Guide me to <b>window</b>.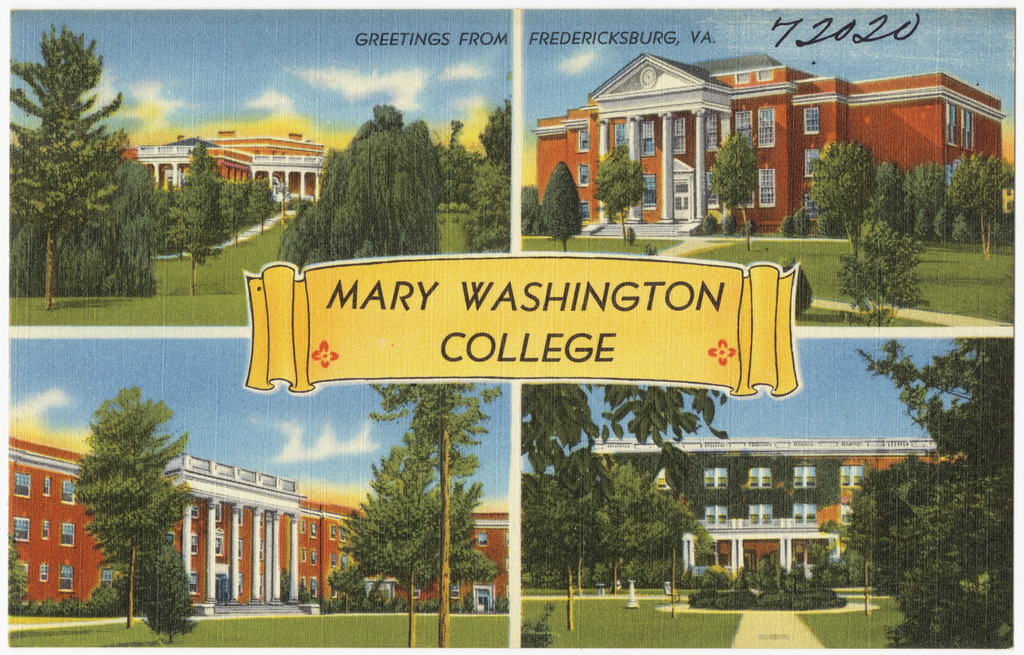
Guidance: [793,499,820,525].
